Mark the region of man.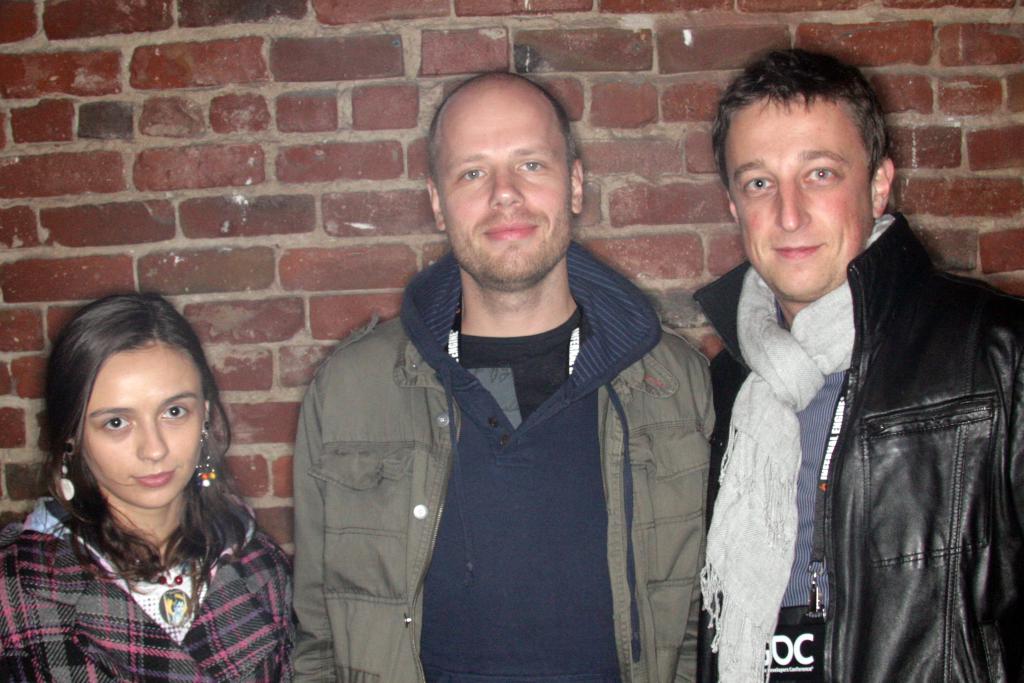
Region: 269,70,730,679.
